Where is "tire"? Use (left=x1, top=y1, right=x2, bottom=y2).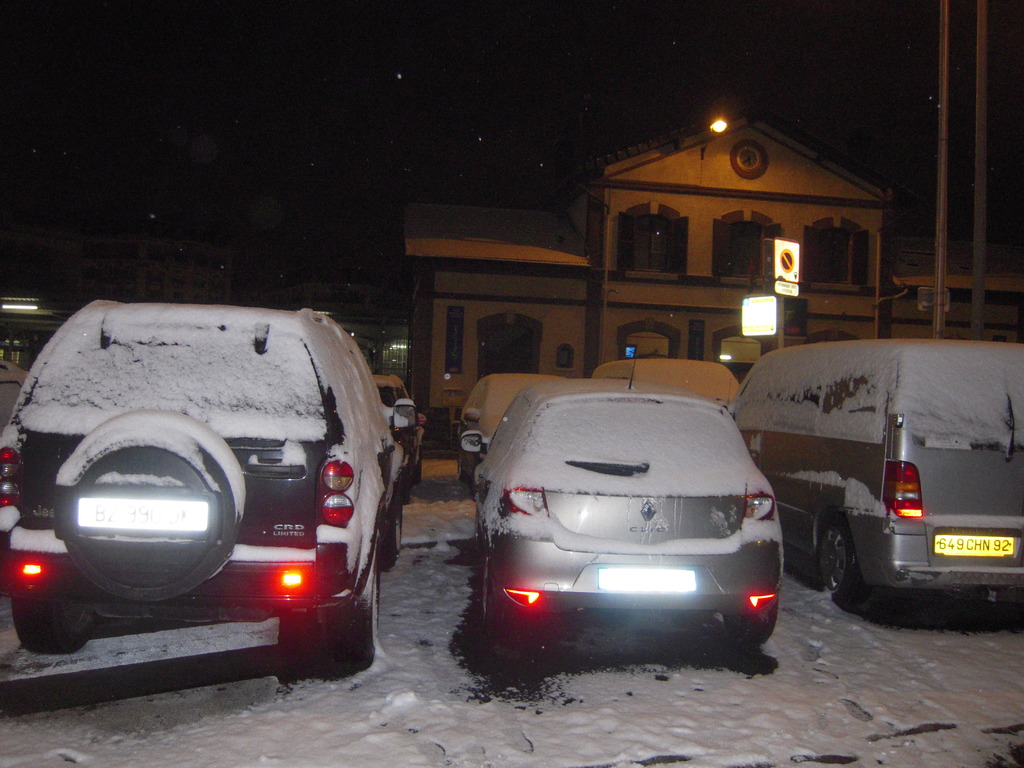
(left=1, top=590, right=91, bottom=652).
